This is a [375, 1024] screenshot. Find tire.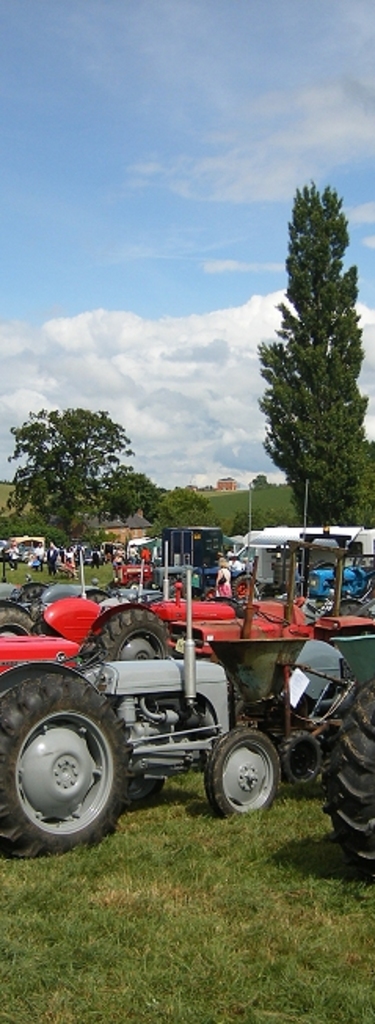
Bounding box: 0/603/39/638.
